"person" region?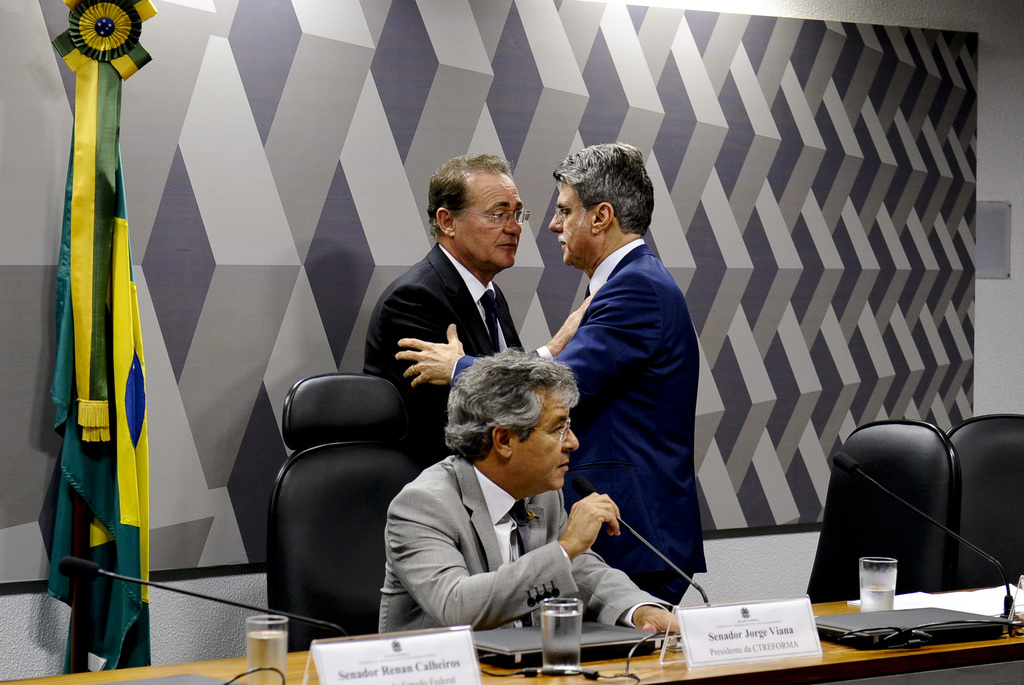
x1=372 y1=344 x2=691 y2=642
